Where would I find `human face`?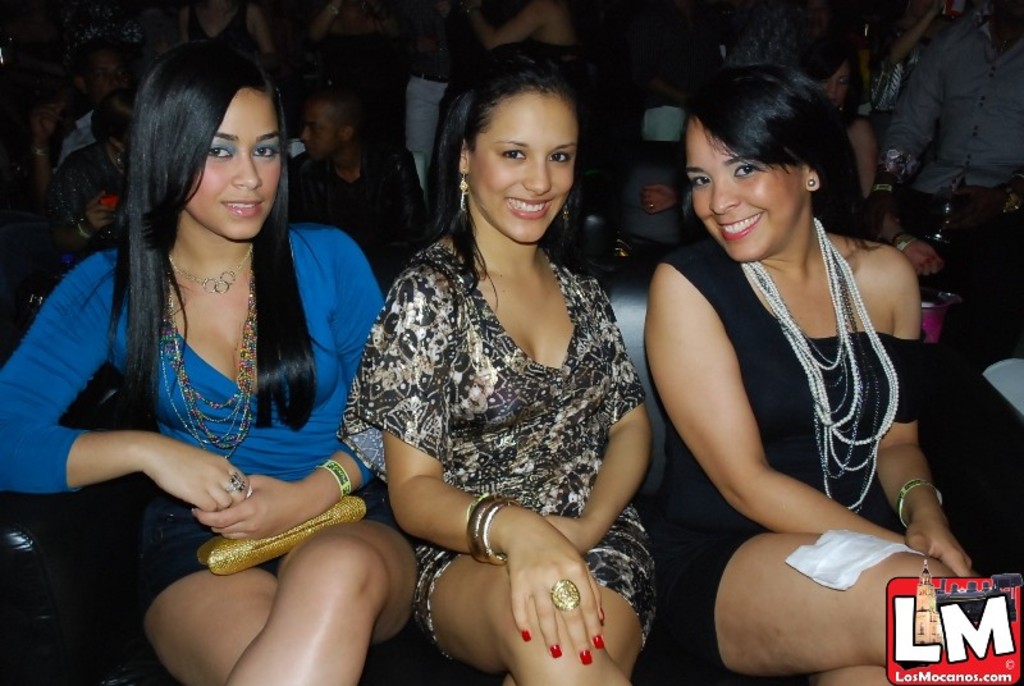
At (474,96,580,246).
